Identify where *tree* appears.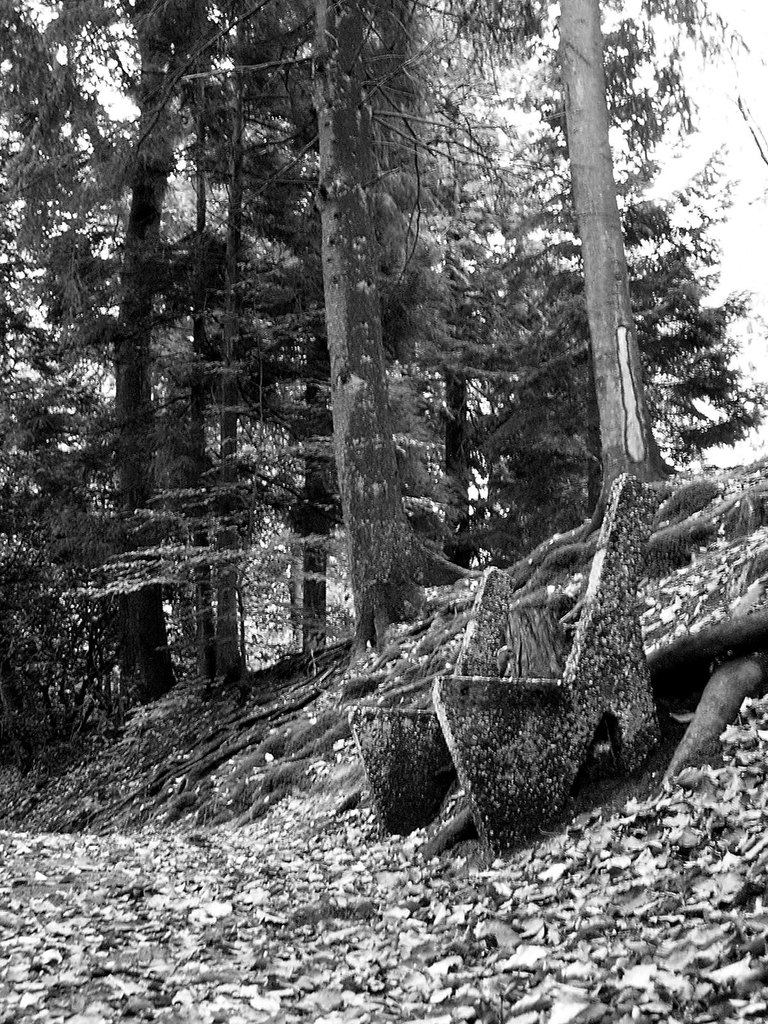
Appears at bbox(417, 22, 543, 620).
